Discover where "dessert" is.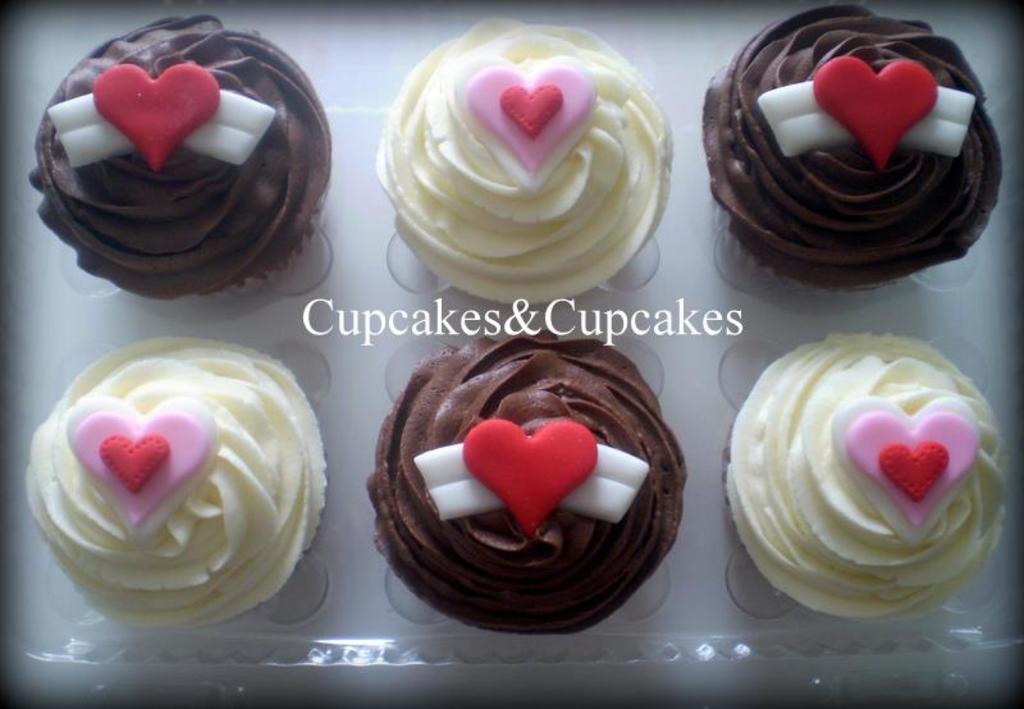
Discovered at {"left": 362, "top": 326, "right": 684, "bottom": 641}.
